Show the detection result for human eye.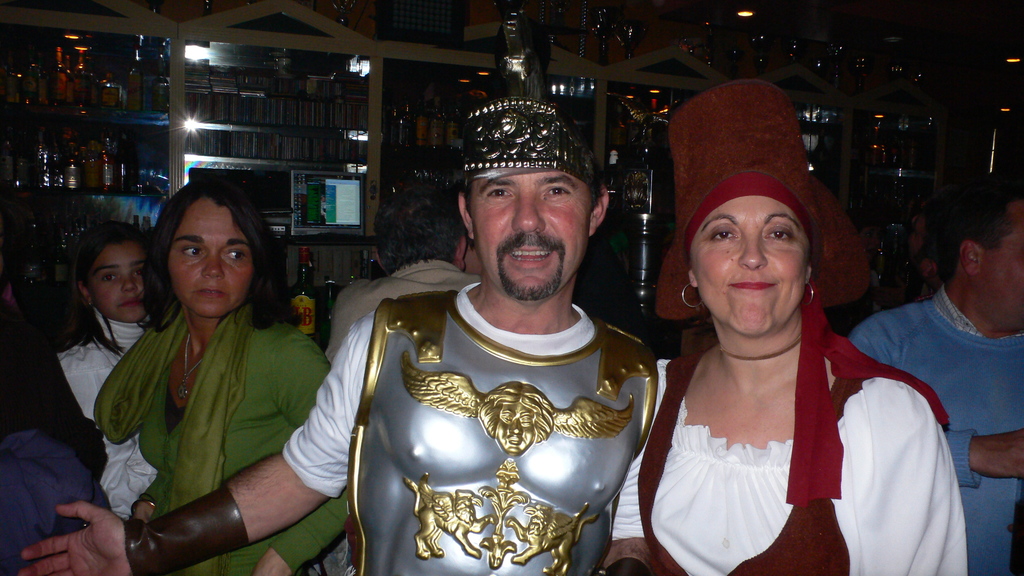
(220, 247, 246, 262).
